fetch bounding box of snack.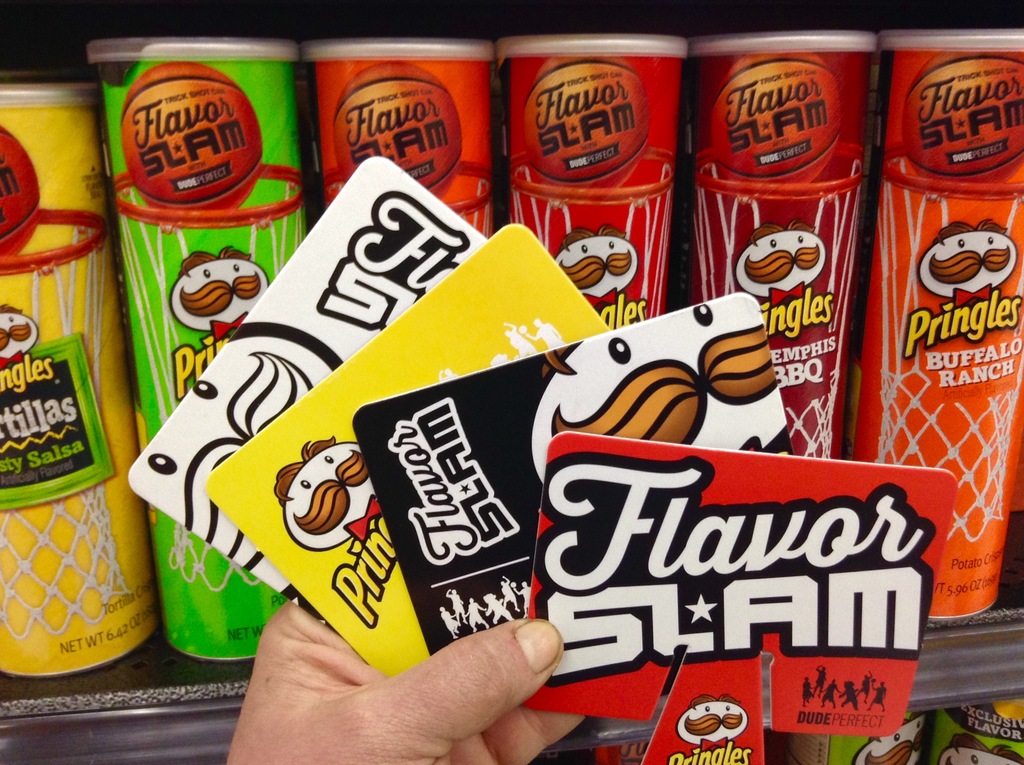
Bbox: [x1=3, y1=31, x2=1023, y2=673].
